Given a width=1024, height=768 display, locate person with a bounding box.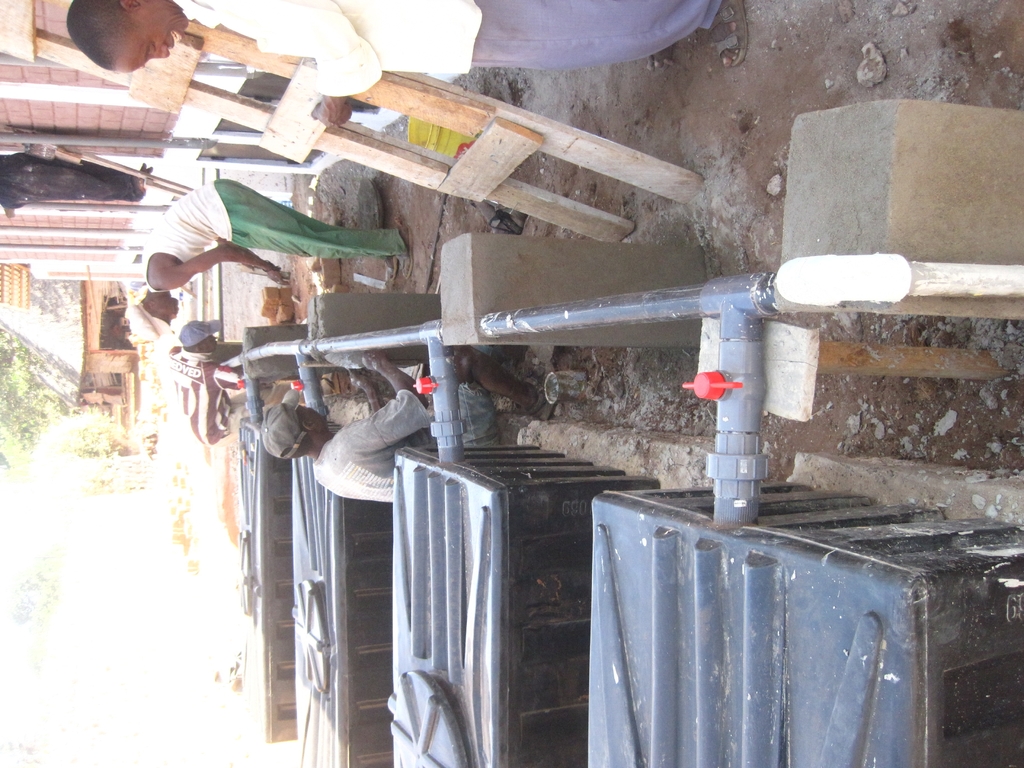
Located: bbox=(66, 0, 744, 124).
